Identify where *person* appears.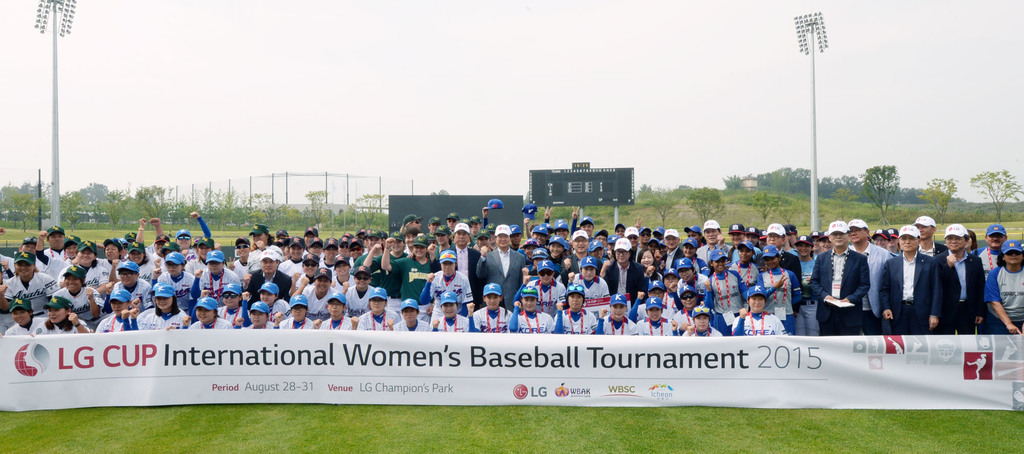
Appears at crop(729, 289, 791, 336).
